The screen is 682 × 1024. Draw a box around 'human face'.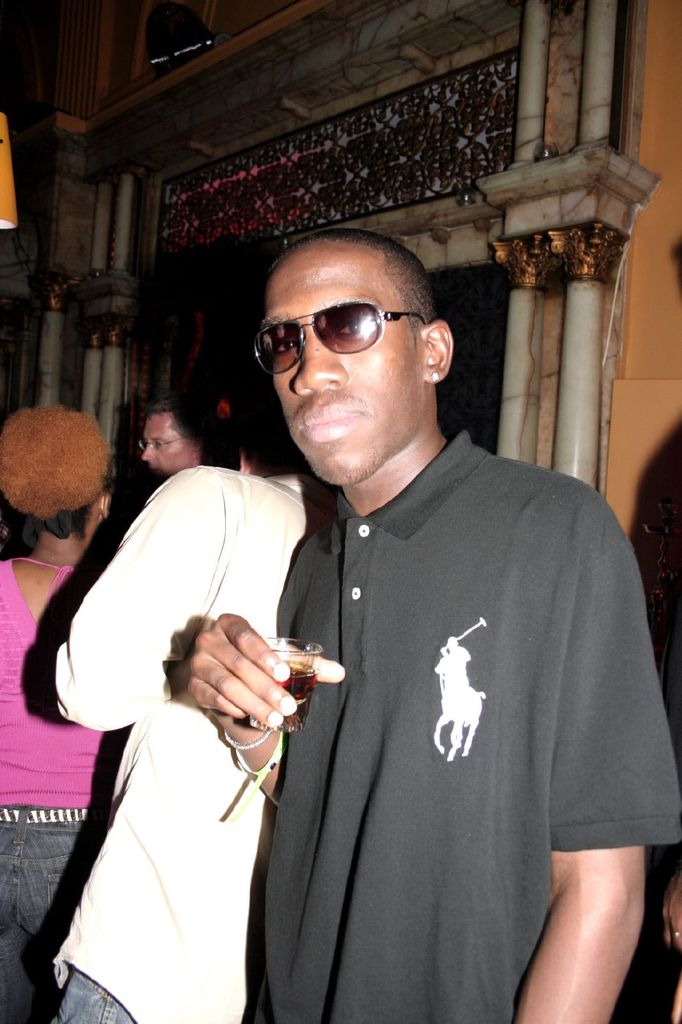
locate(267, 252, 421, 483).
